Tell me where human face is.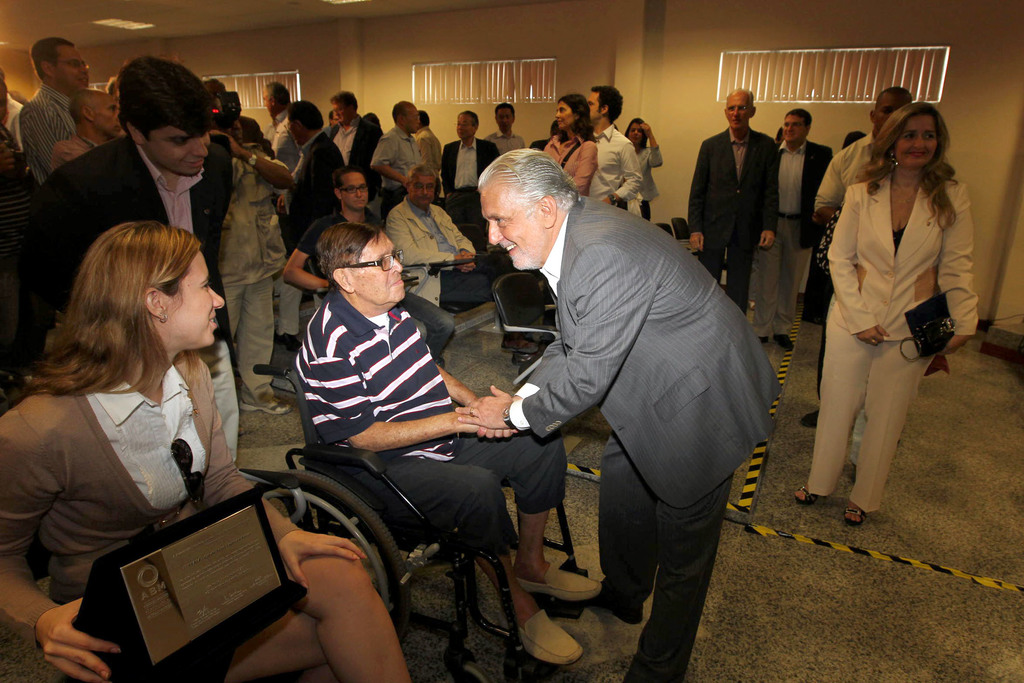
human face is at [341, 172, 367, 212].
